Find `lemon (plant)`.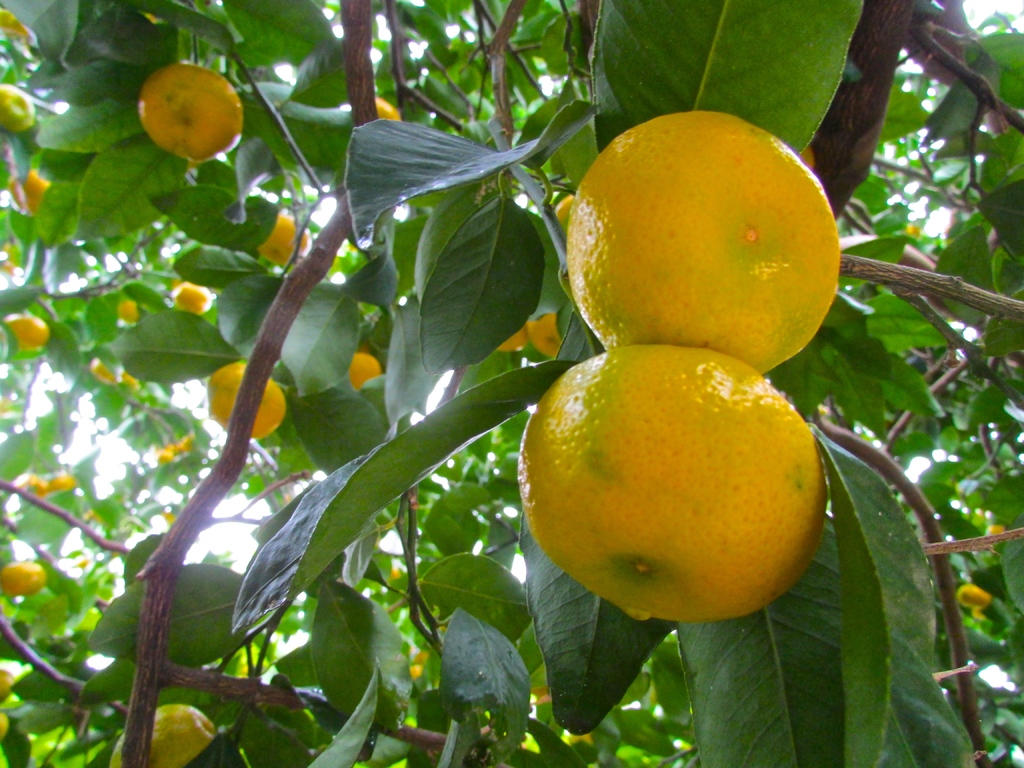
250 204 309 270.
